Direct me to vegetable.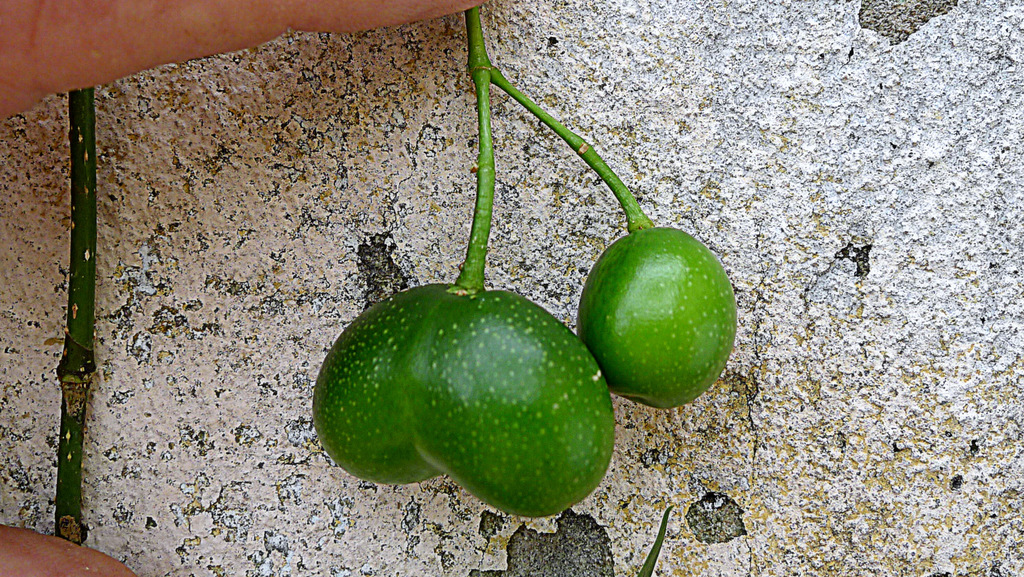
Direction: [x1=307, y1=276, x2=448, y2=482].
